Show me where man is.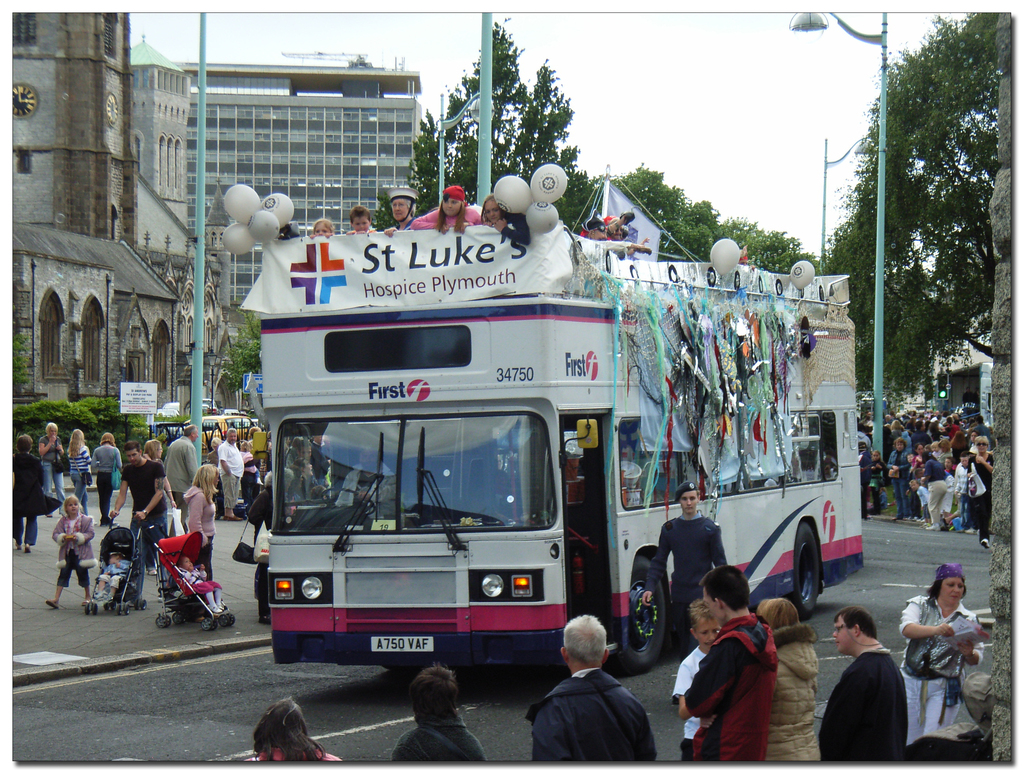
man is at <region>815, 606, 909, 765</region>.
